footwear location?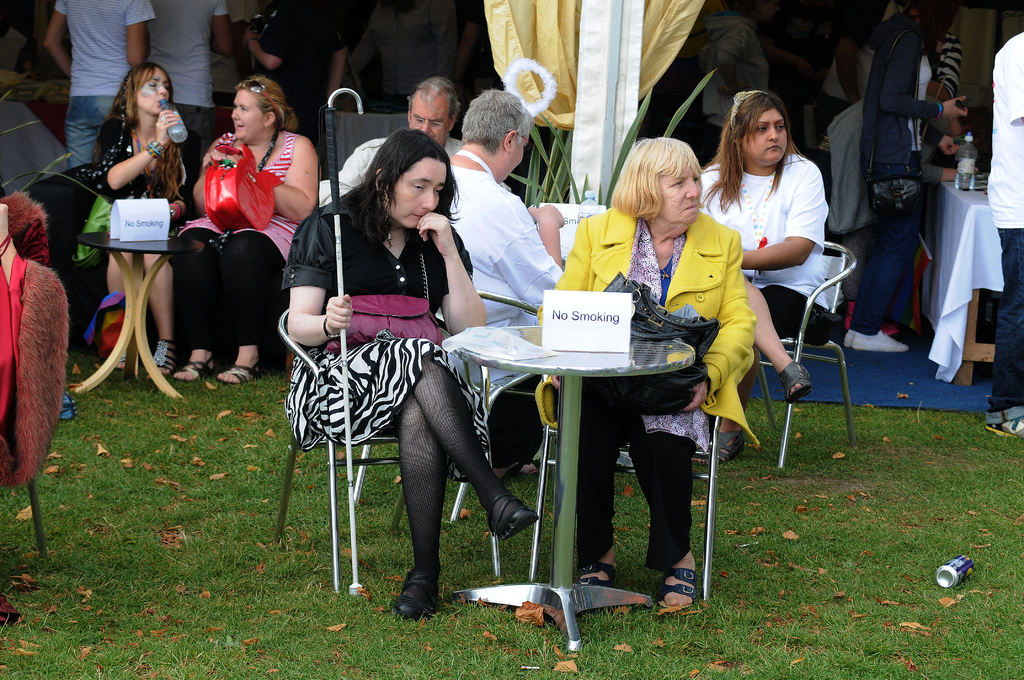
bbox(392, 555, 441, 618)
